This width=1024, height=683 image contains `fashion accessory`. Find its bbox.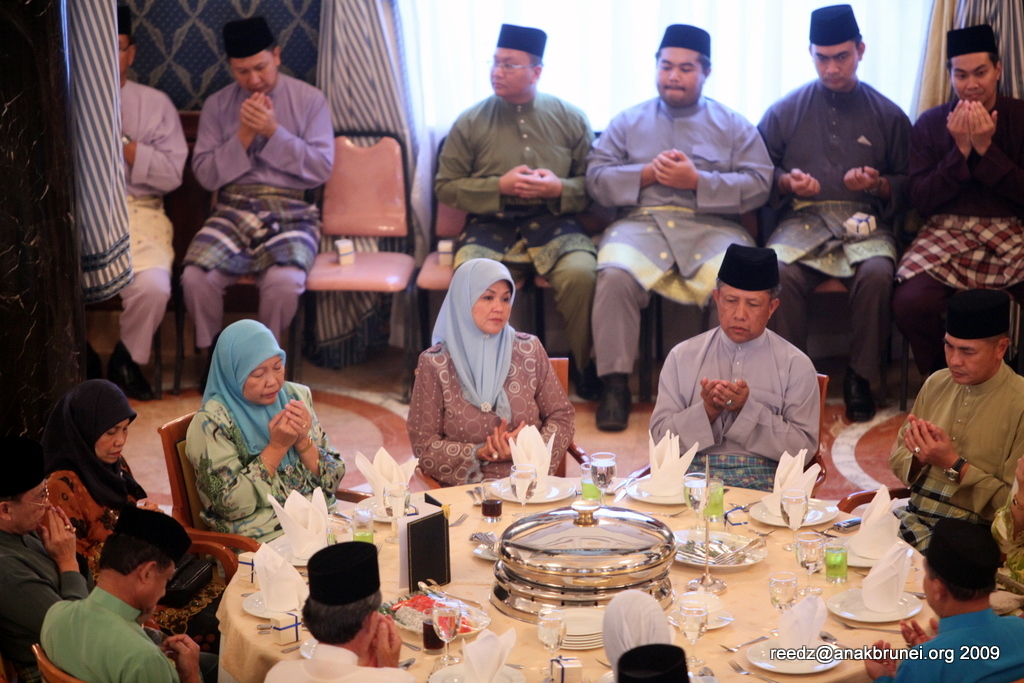
detection(840, 374, 877, 421).
